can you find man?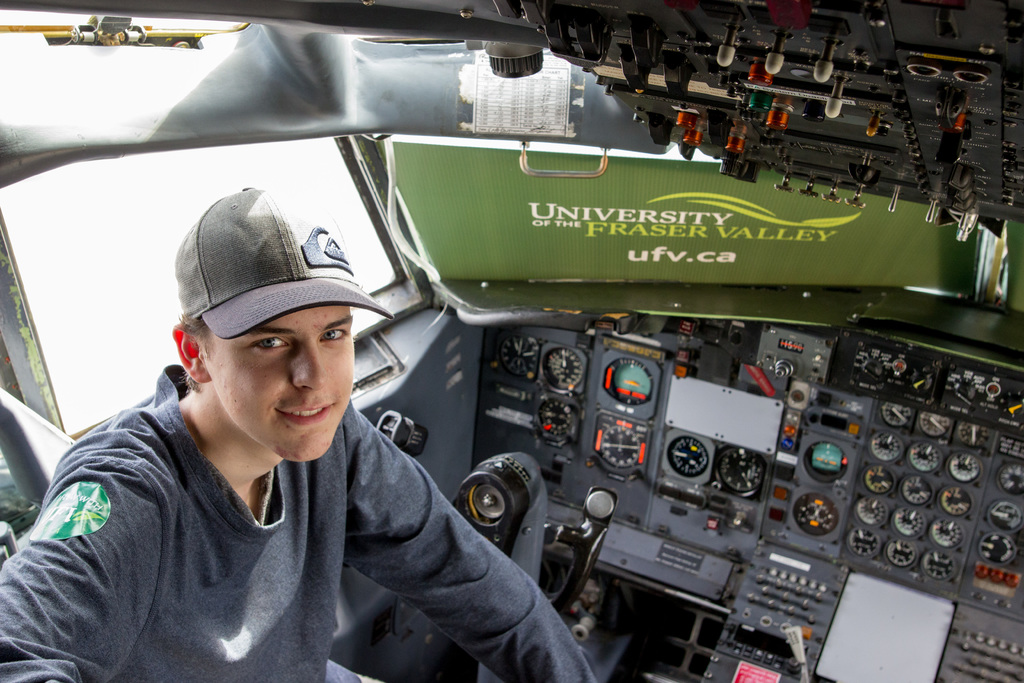
Yes, bounding box: locate(80, 141, 589, 674).
